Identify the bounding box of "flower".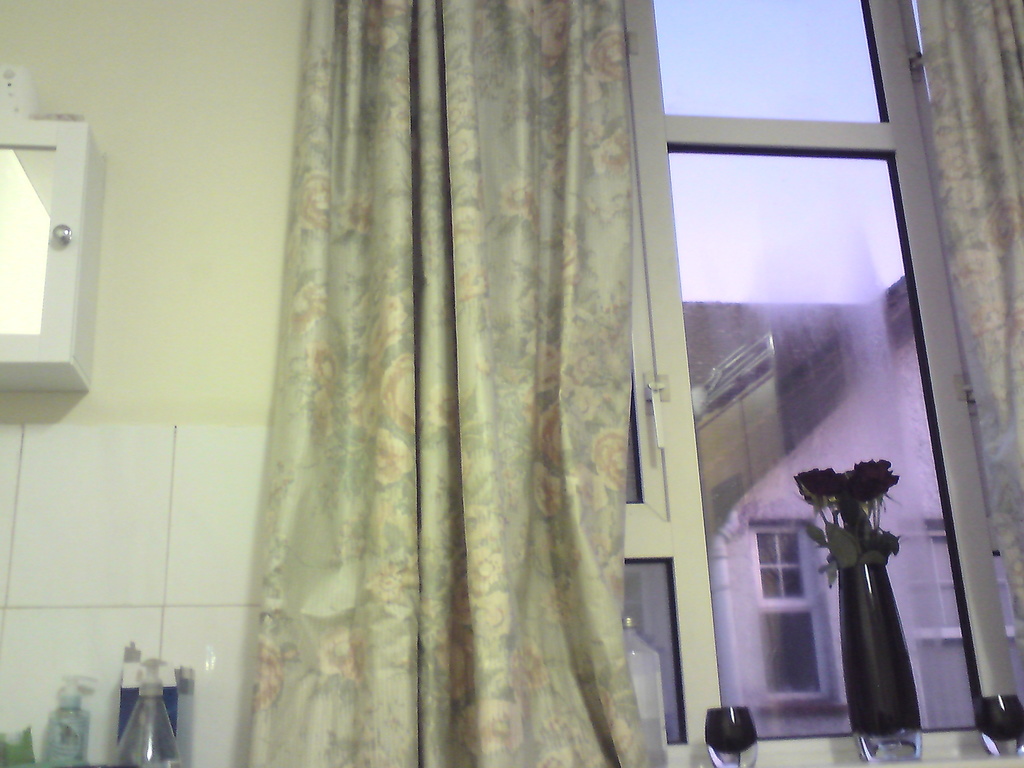
796/465/845/499.
